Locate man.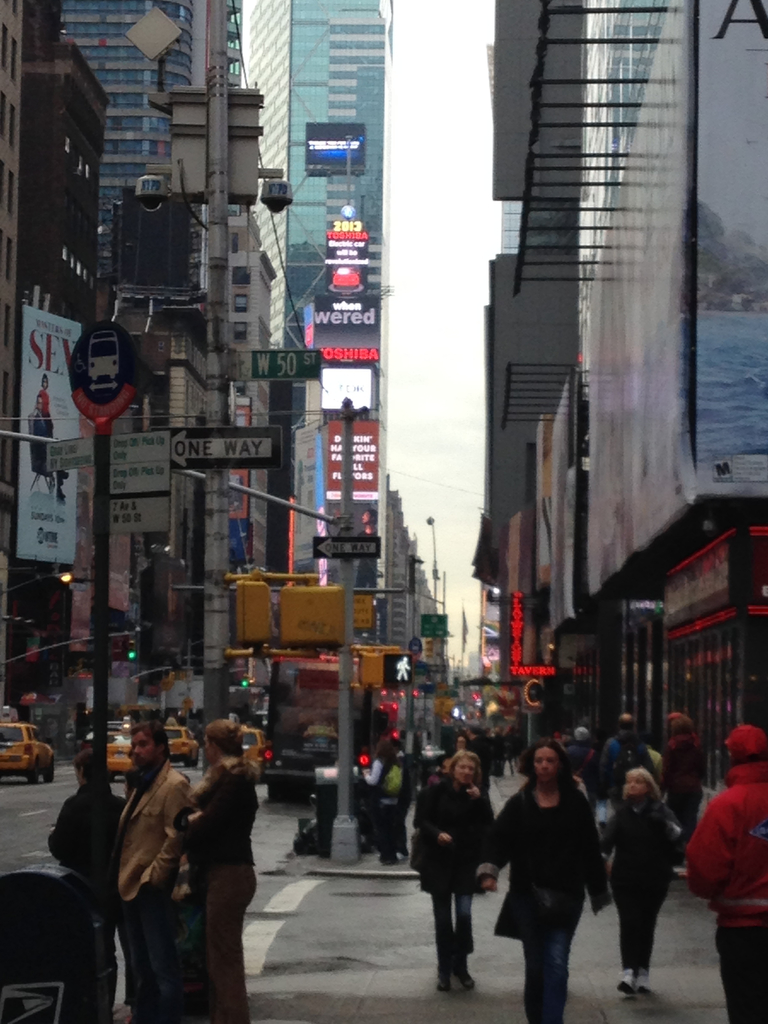
Bounding box: [602,713,652,806].
